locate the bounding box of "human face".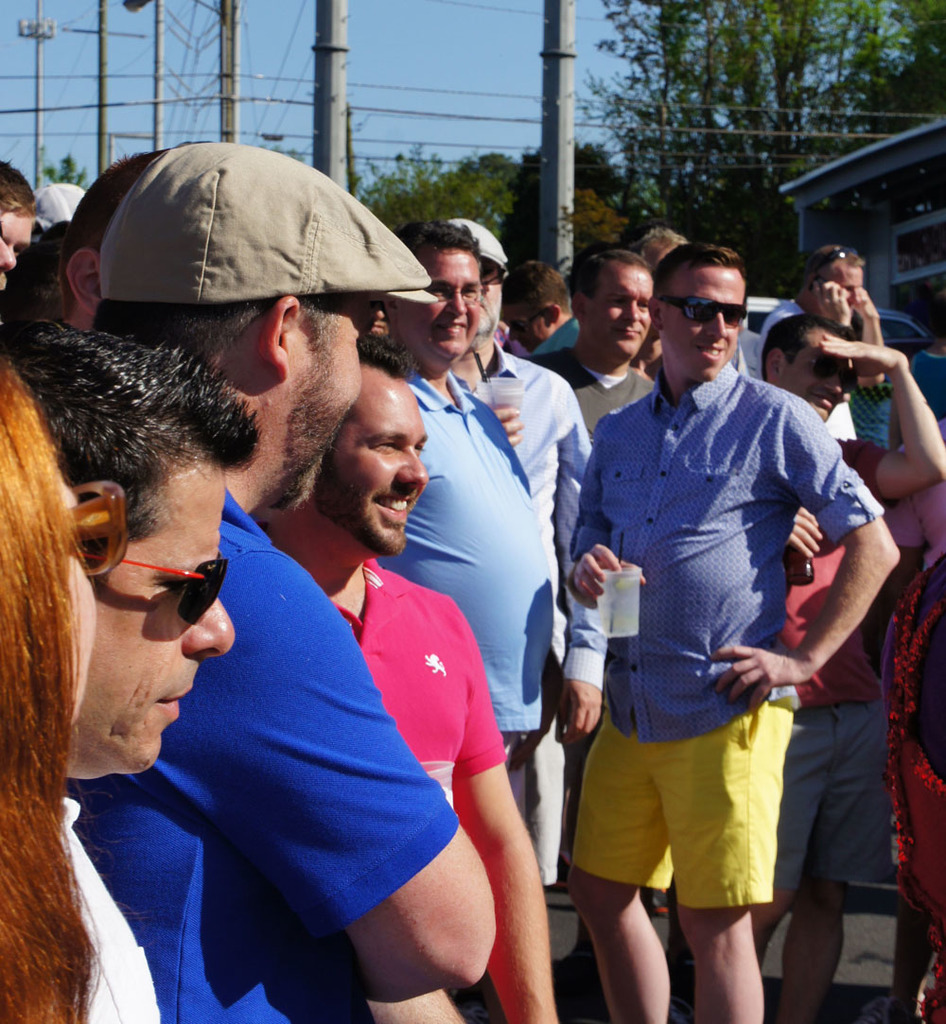
Bounding box: (831,260,863,306).
